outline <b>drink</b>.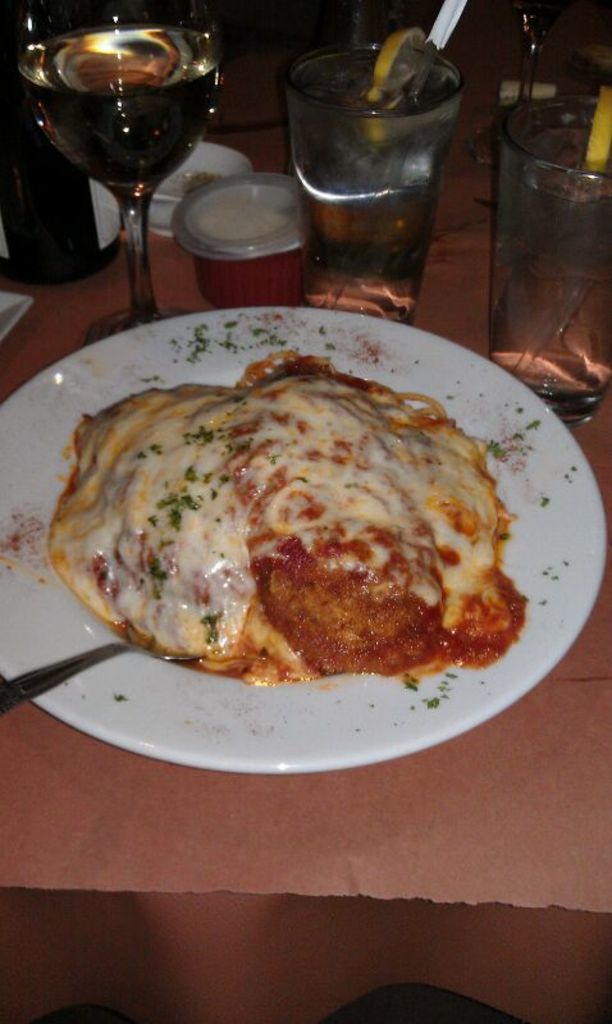
Outline: (268,22,472,314).
